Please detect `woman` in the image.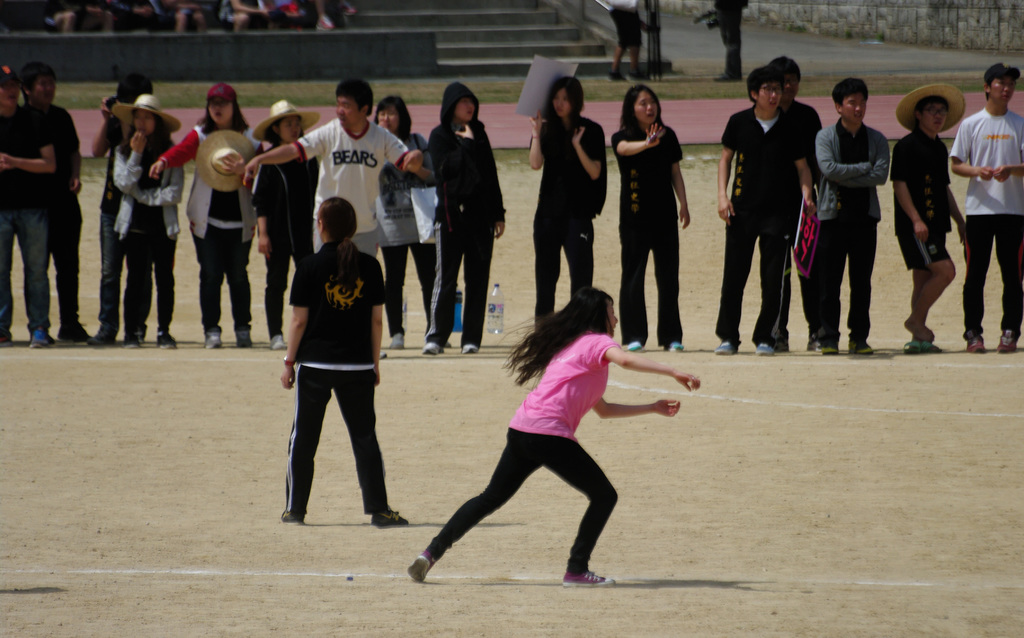
248 97 316 347.
